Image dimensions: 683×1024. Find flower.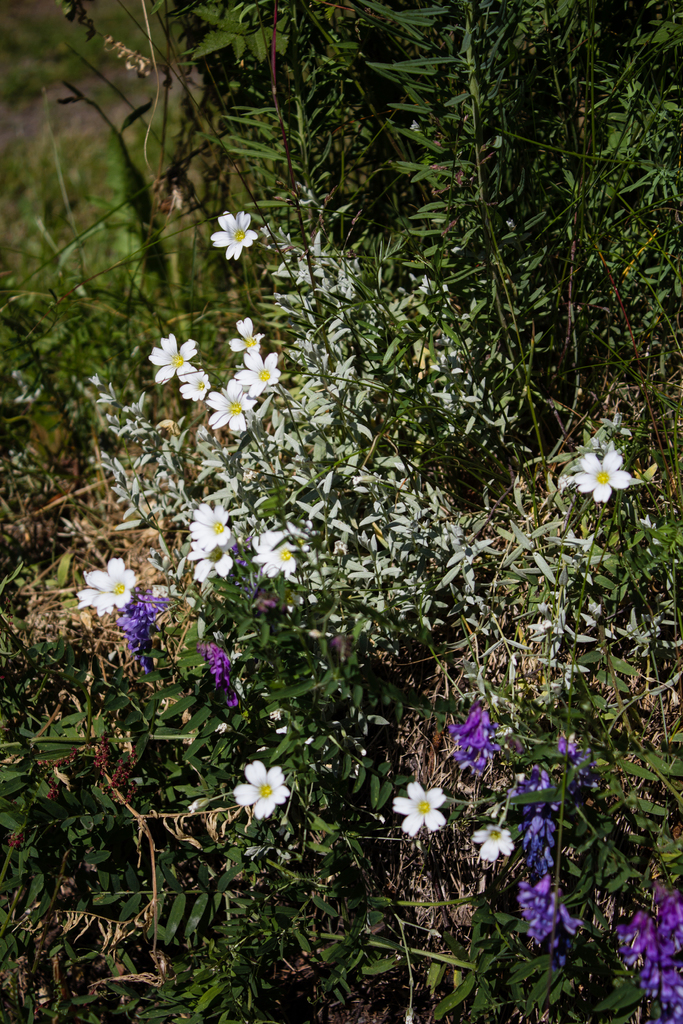
x1=453, y1=702, x2=491, y2=786.
